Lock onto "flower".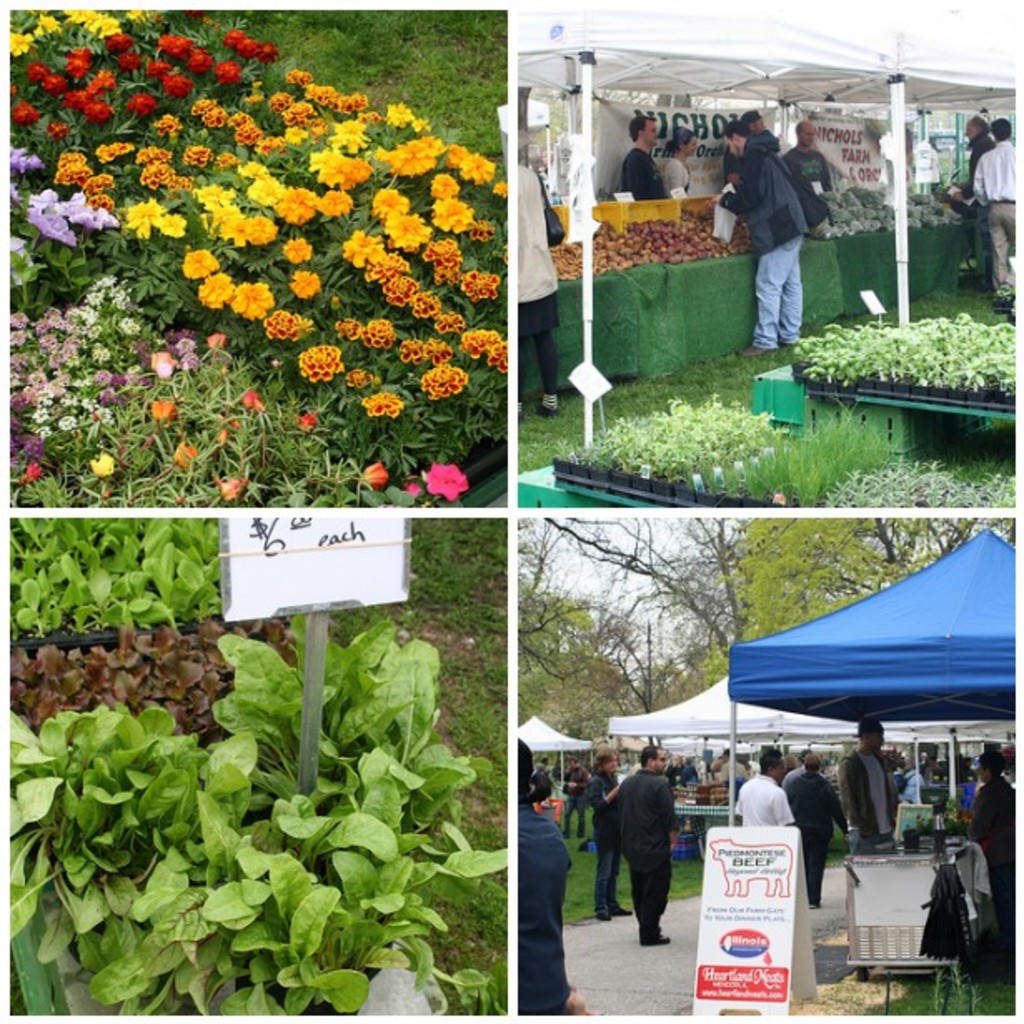
Locked: left=221, top=480, right=246, bottom=495.
